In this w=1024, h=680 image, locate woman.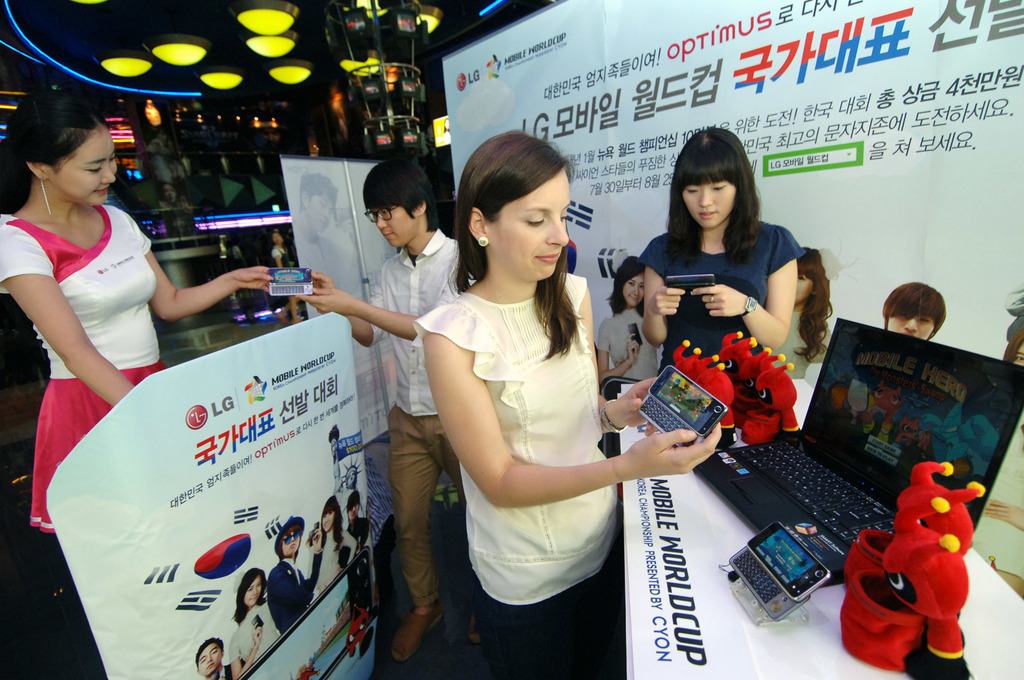
Bounding box: (311,496,358,594).
